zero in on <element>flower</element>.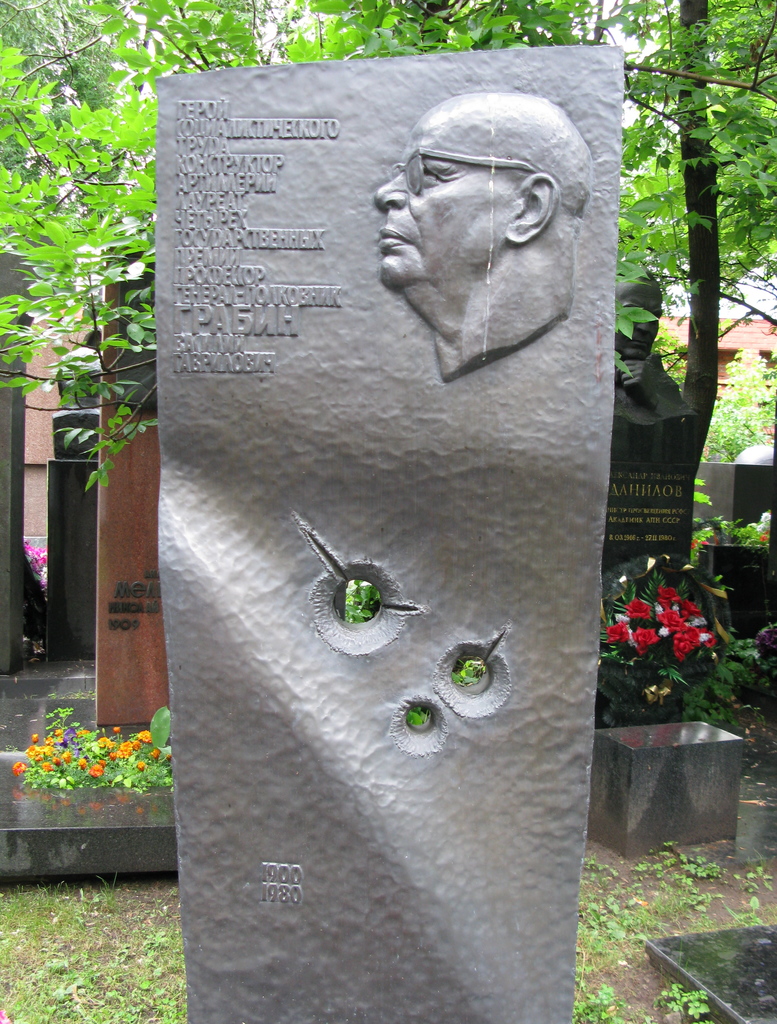
Zeroed in: box=[700, 627, 715, 648].
